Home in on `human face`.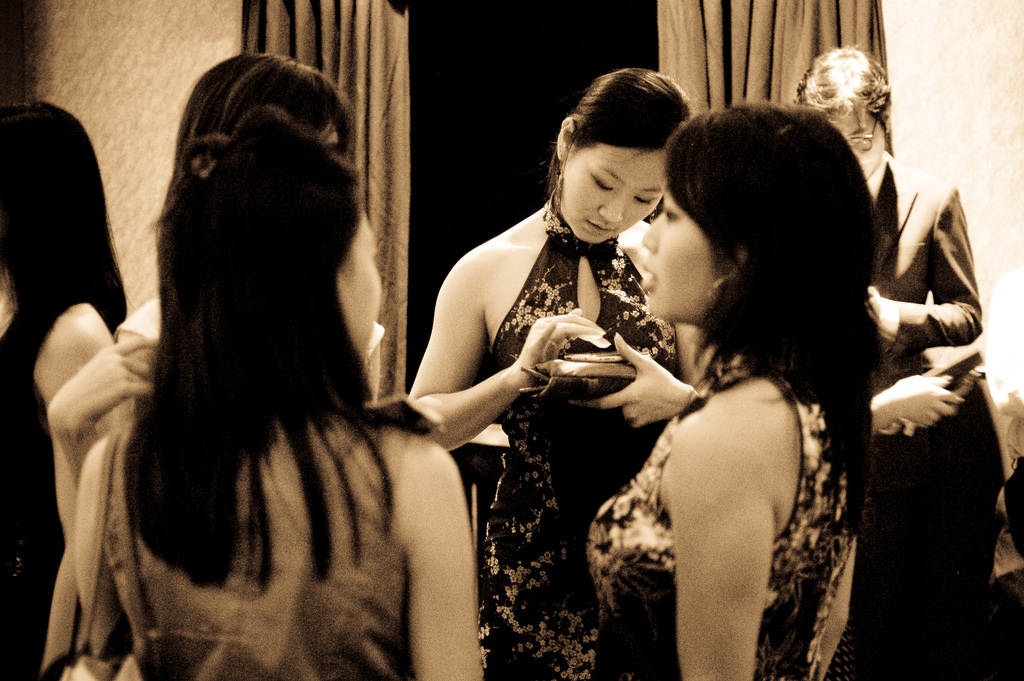
Homed in at pyautogui.locateOnScreen(828, 114, 886, 180).
